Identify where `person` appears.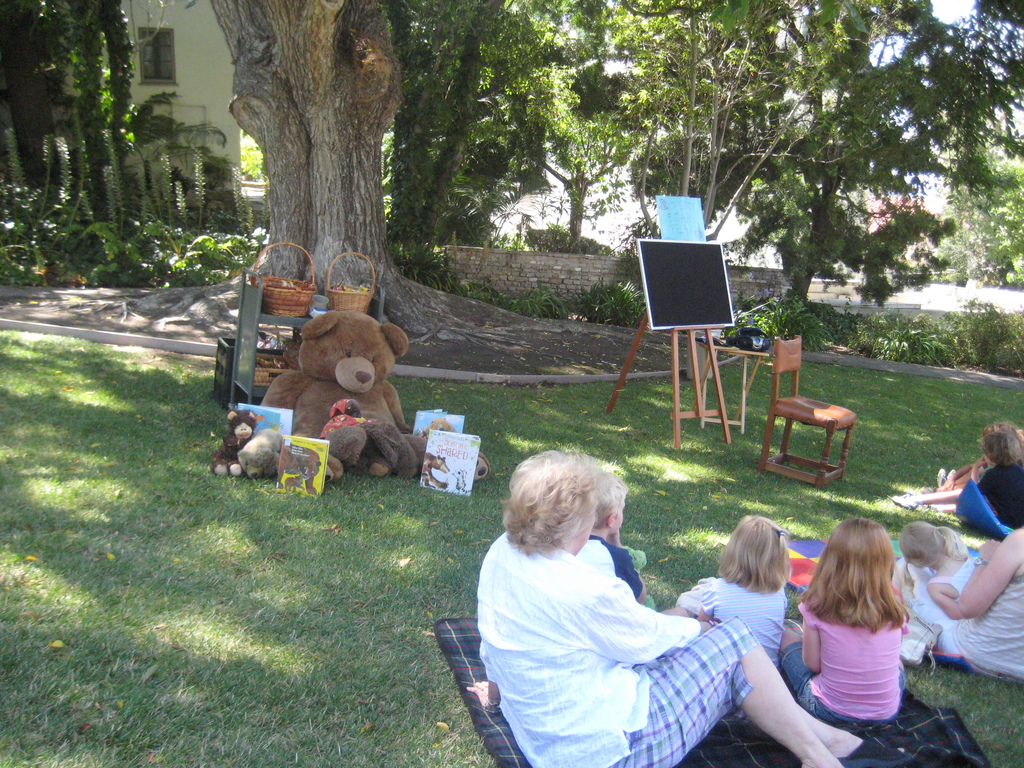
Appears at <bbox>585, 452, 691, 619</bbox>.
